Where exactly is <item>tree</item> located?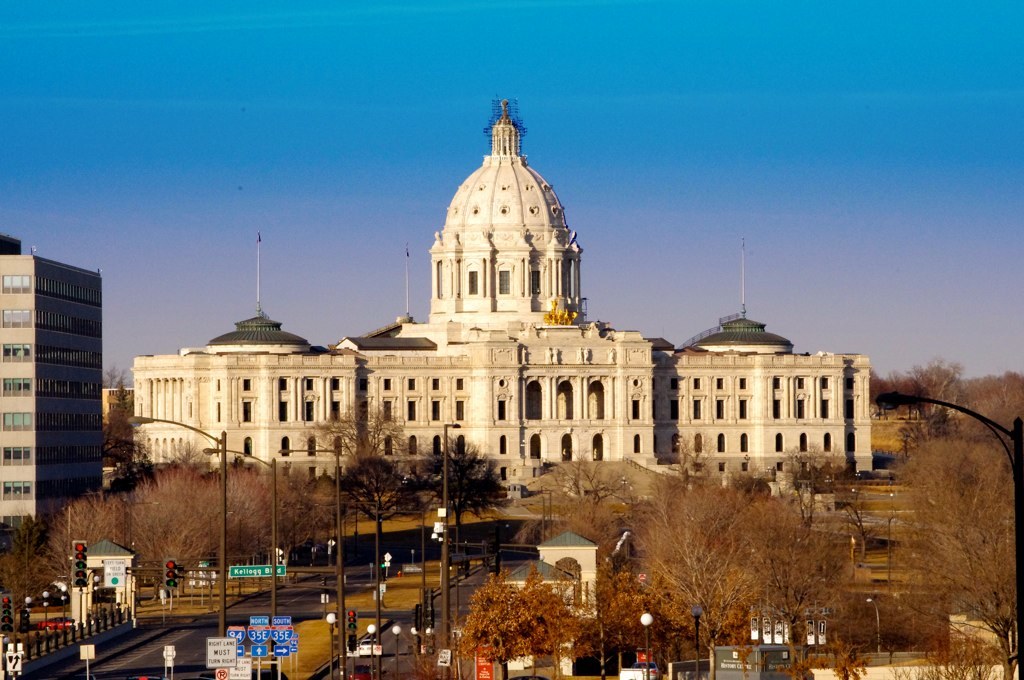
Its bounding box is region(410, 436, 525, 531).
